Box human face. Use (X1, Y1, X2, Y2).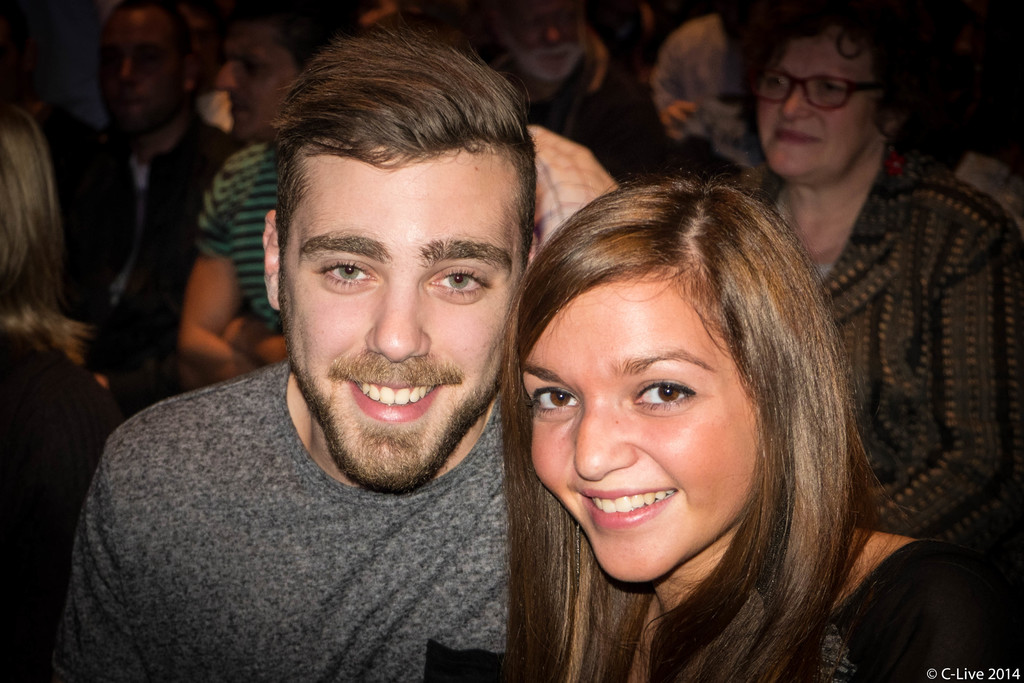
(99, 15, 187, 135).
